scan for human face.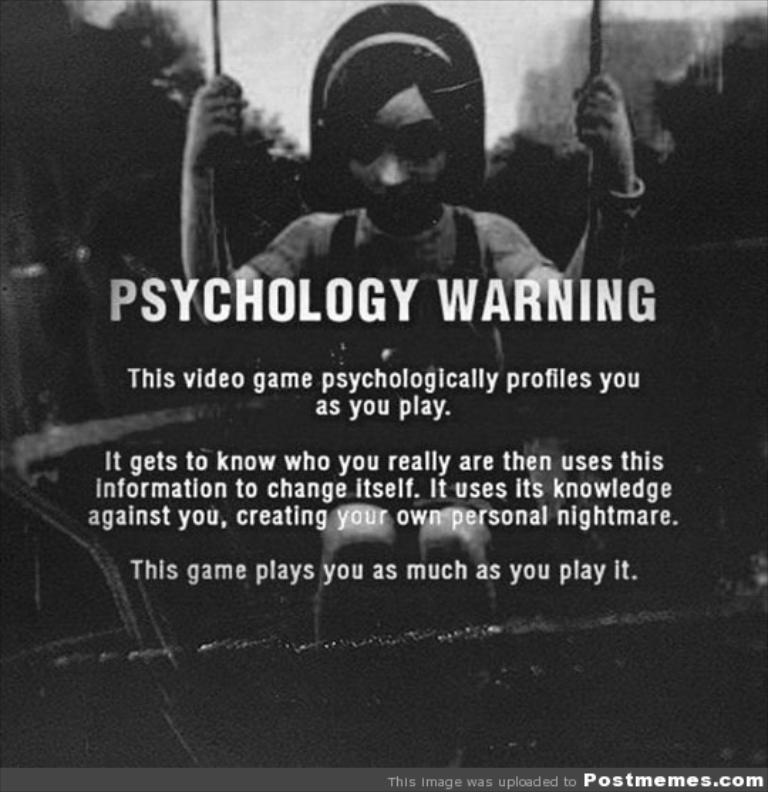
Scan result: <box>336,75,459,239</box>.
